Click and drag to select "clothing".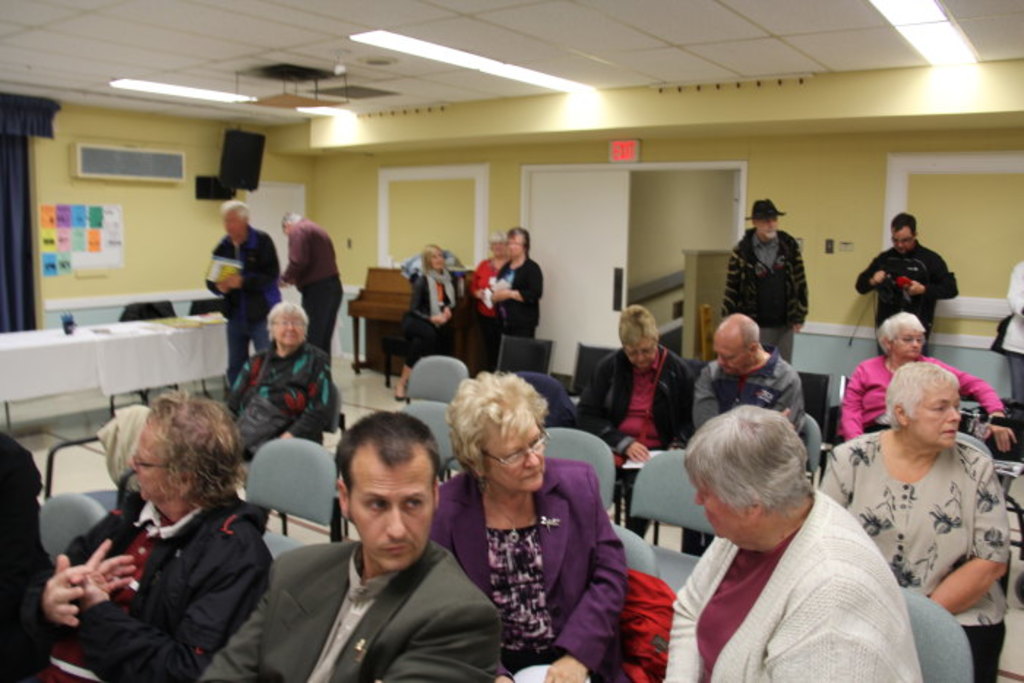
Selection: 196/537/530/682.
